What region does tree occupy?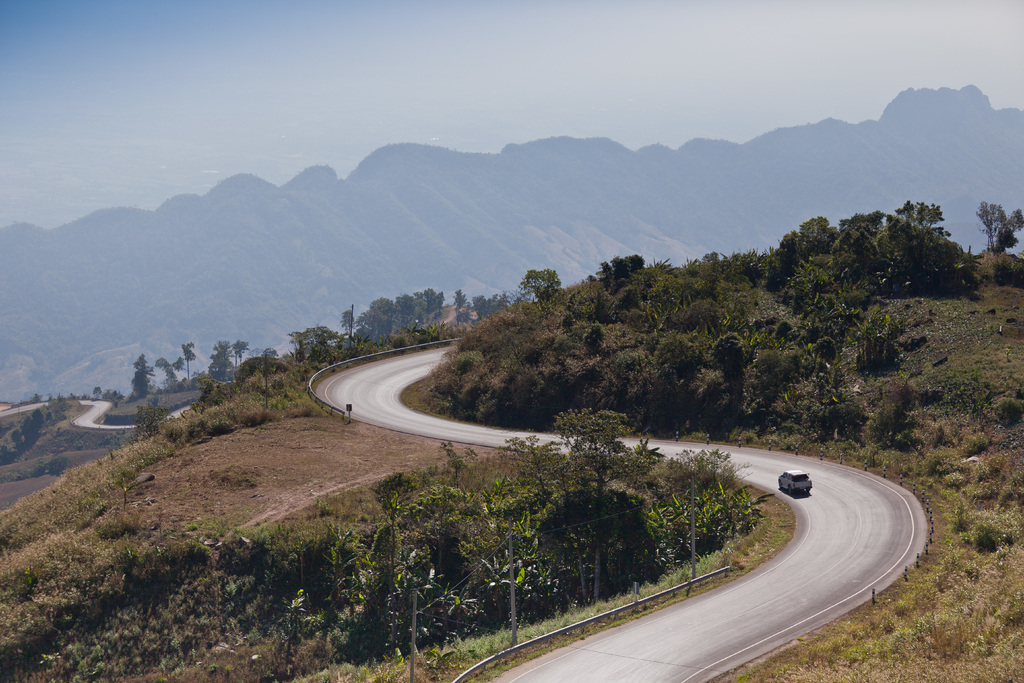
bbox=(392, 279, 421, 336).
